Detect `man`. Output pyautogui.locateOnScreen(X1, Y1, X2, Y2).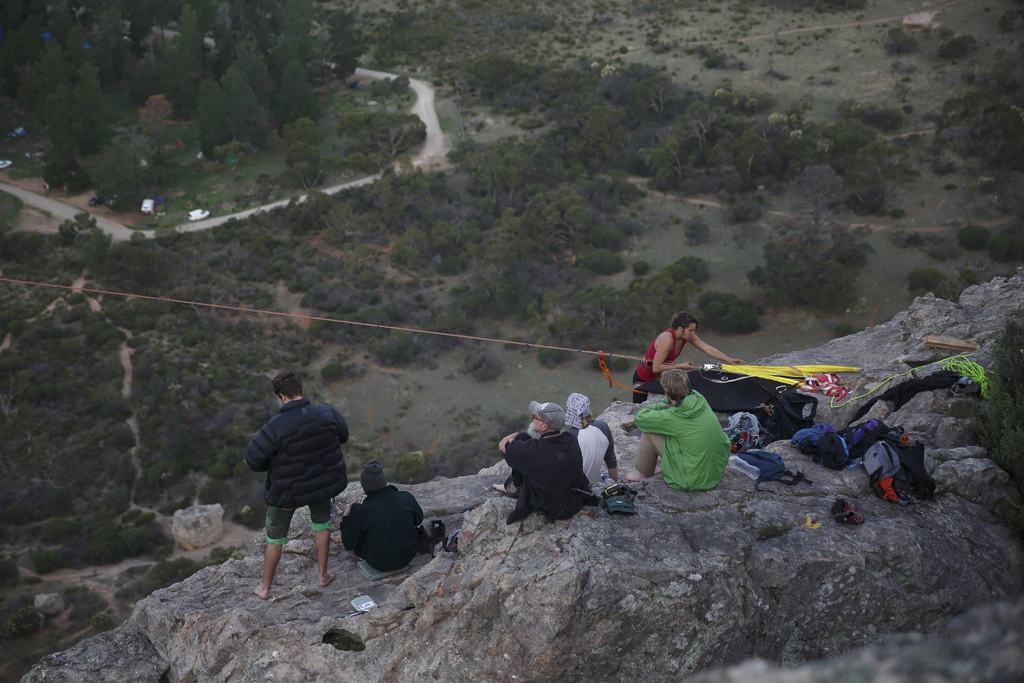
pyautogui.locateOnScreen(620, 362, 733, 493).
